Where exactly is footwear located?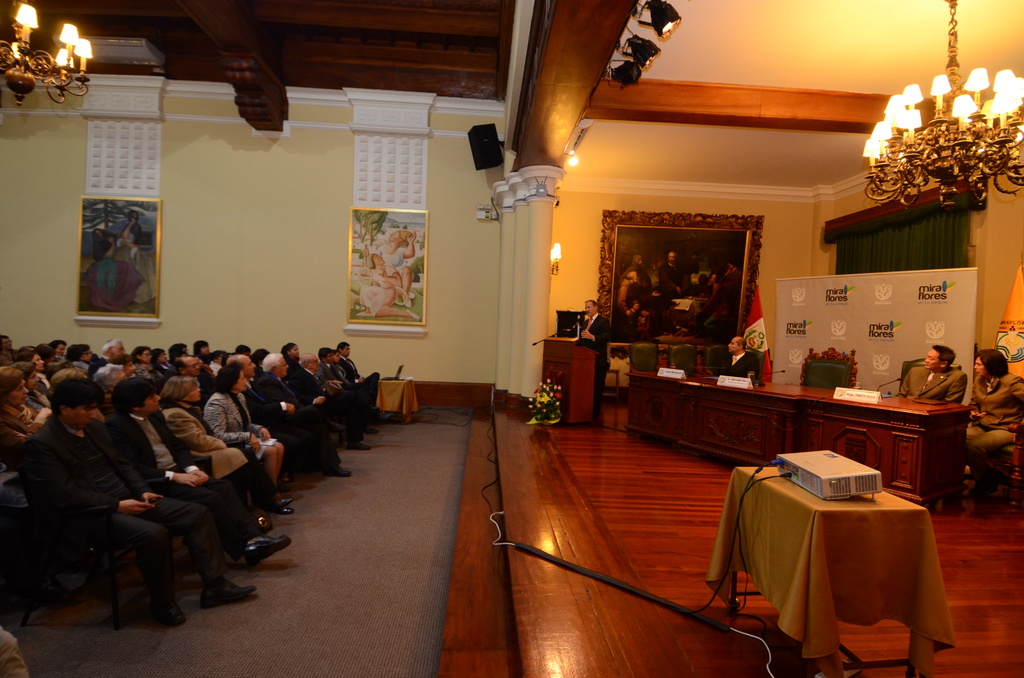
Its bounding box is rect(360, 423, 379, 435).
